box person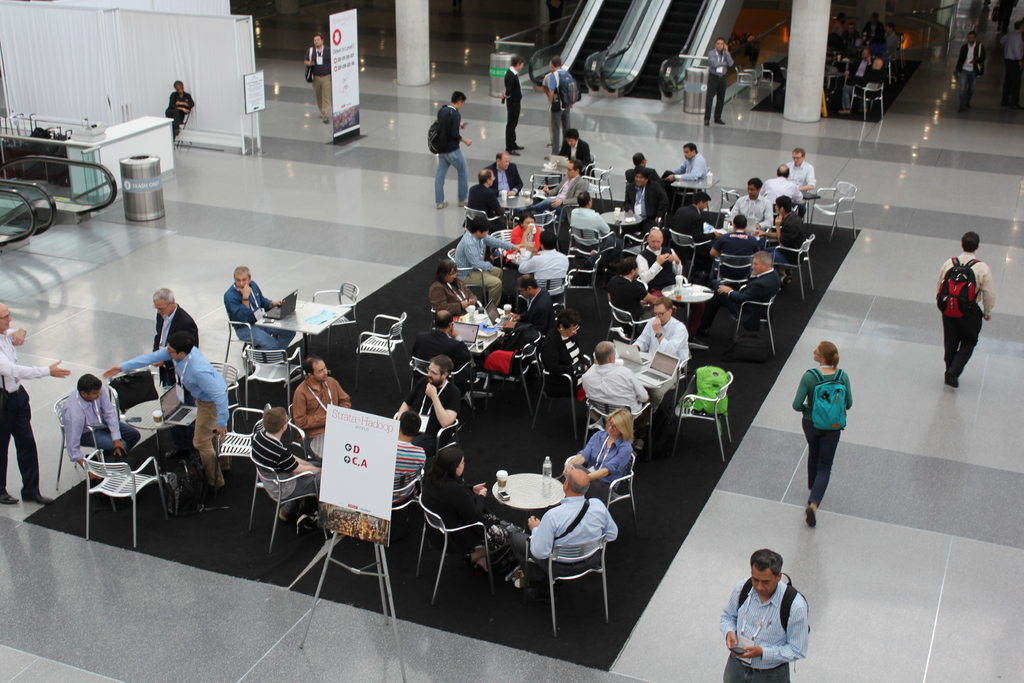
952/27/987/111
